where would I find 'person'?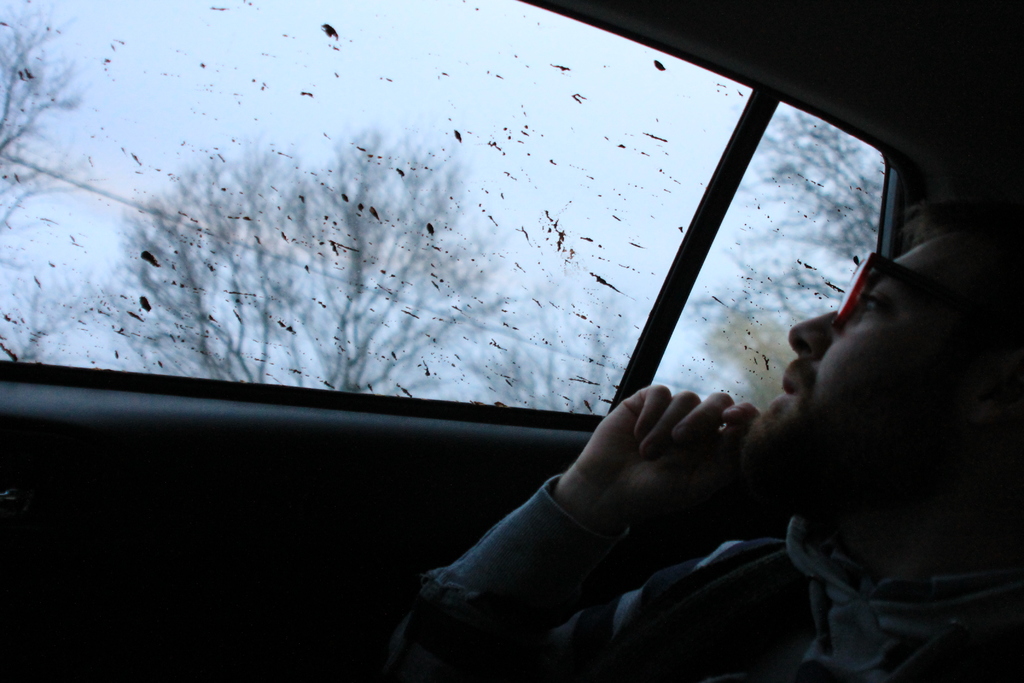
At box=[371, 181, 1023, 682].
